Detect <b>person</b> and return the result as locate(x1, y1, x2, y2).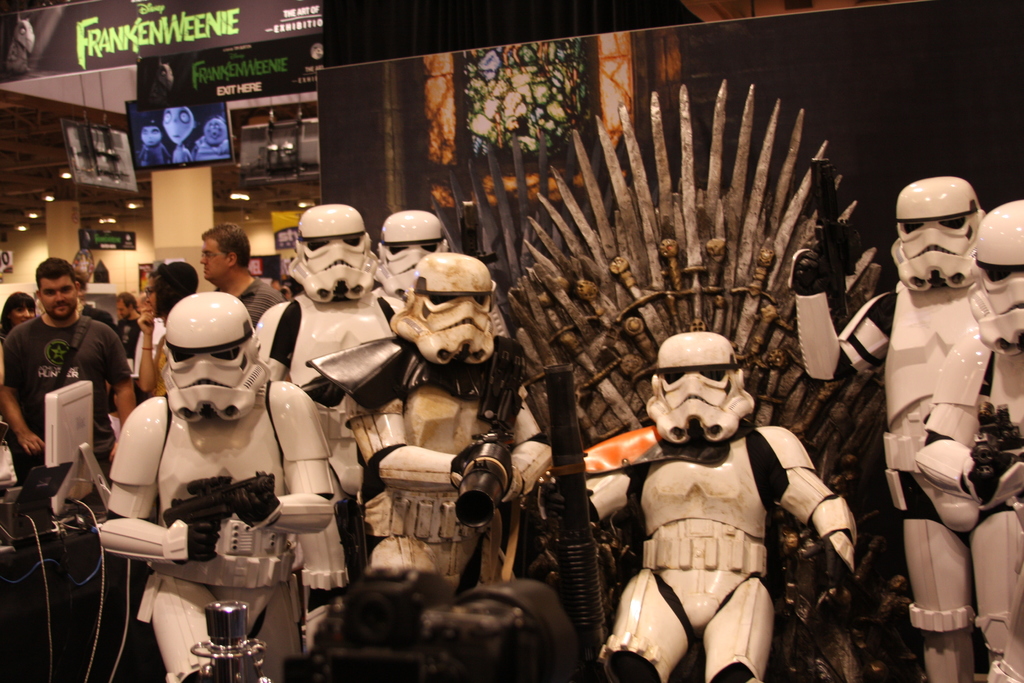
locate(915, 199, 1023, 682).
